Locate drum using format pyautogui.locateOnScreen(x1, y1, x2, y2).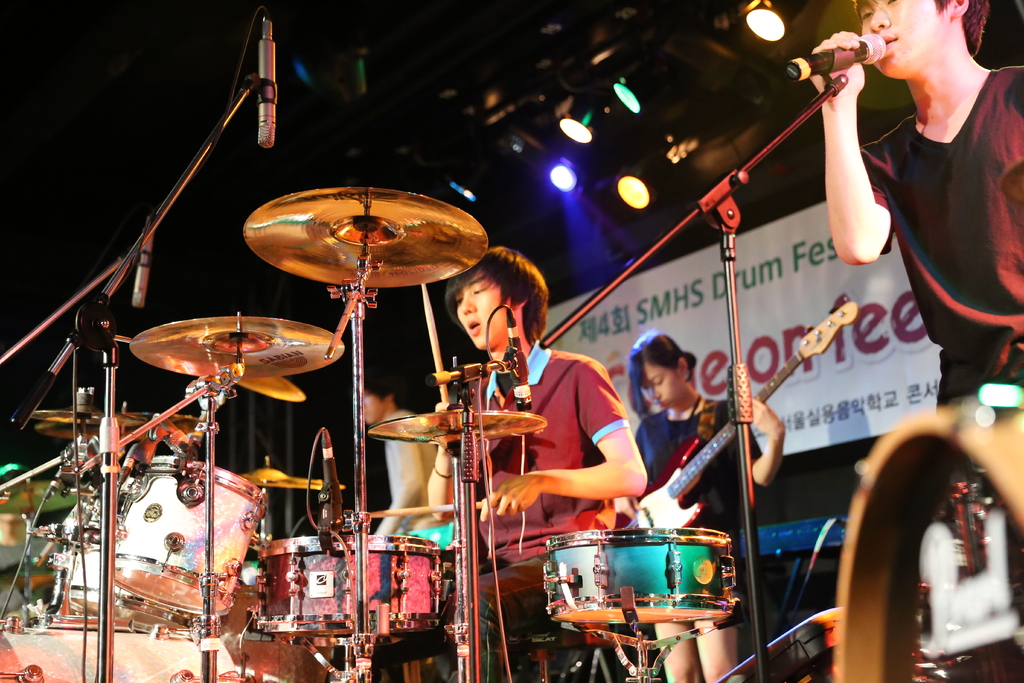
pyautogui.locateOnScreen(545, 525, 738, 625).
